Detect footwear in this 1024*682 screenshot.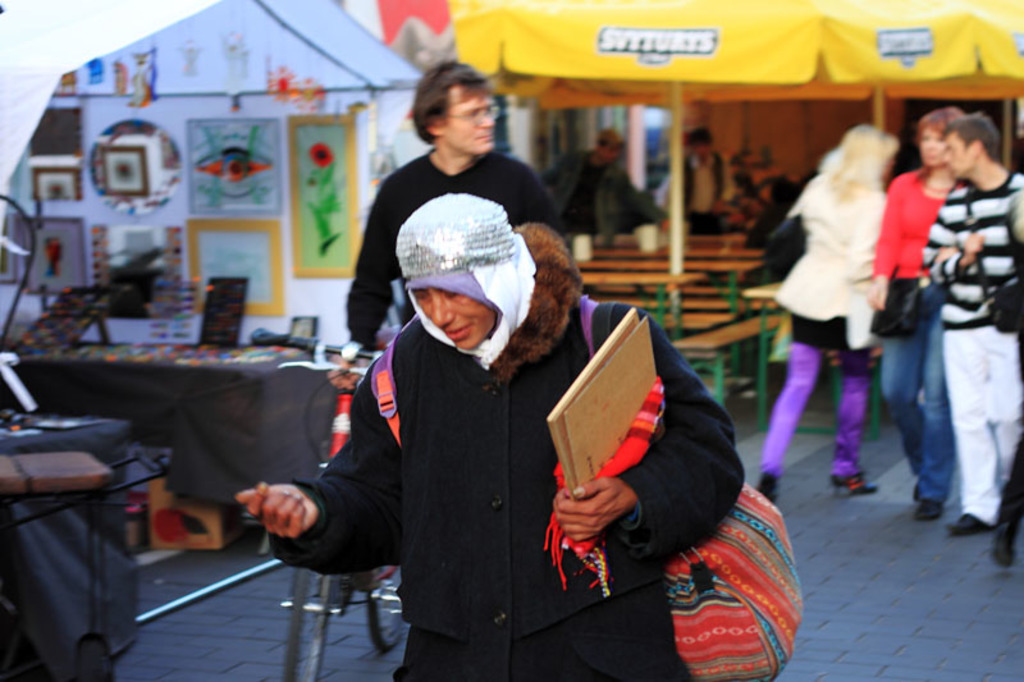
Detection: [948,511,991,532].
